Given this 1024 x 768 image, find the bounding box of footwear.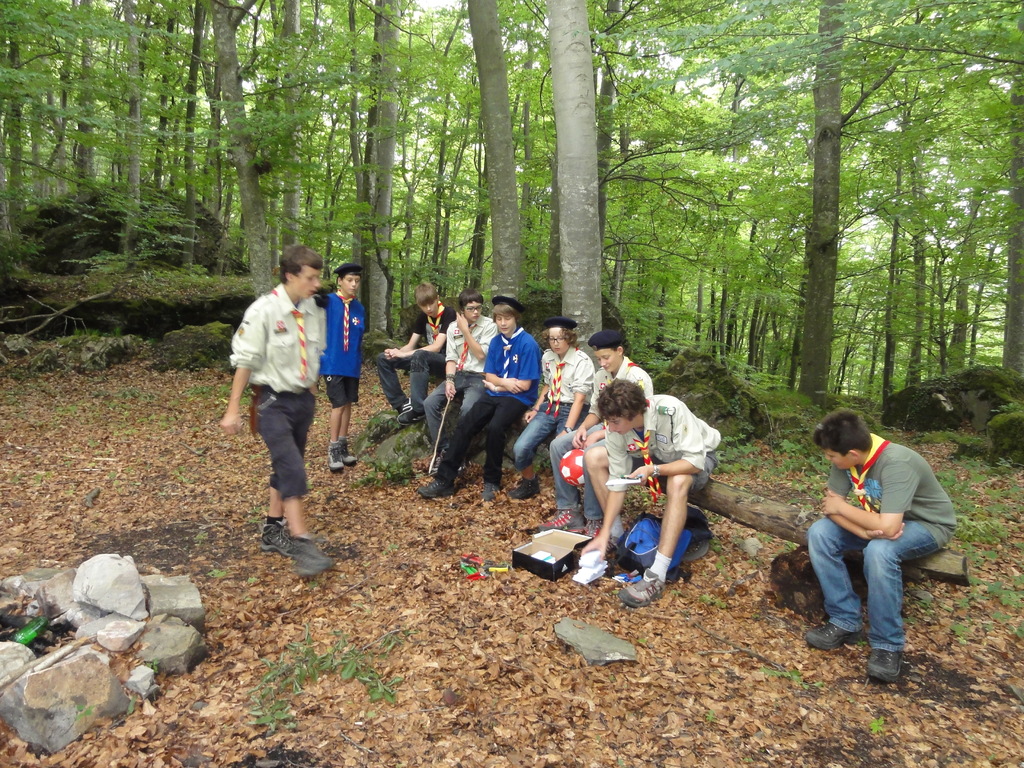
326,445,342,470.
